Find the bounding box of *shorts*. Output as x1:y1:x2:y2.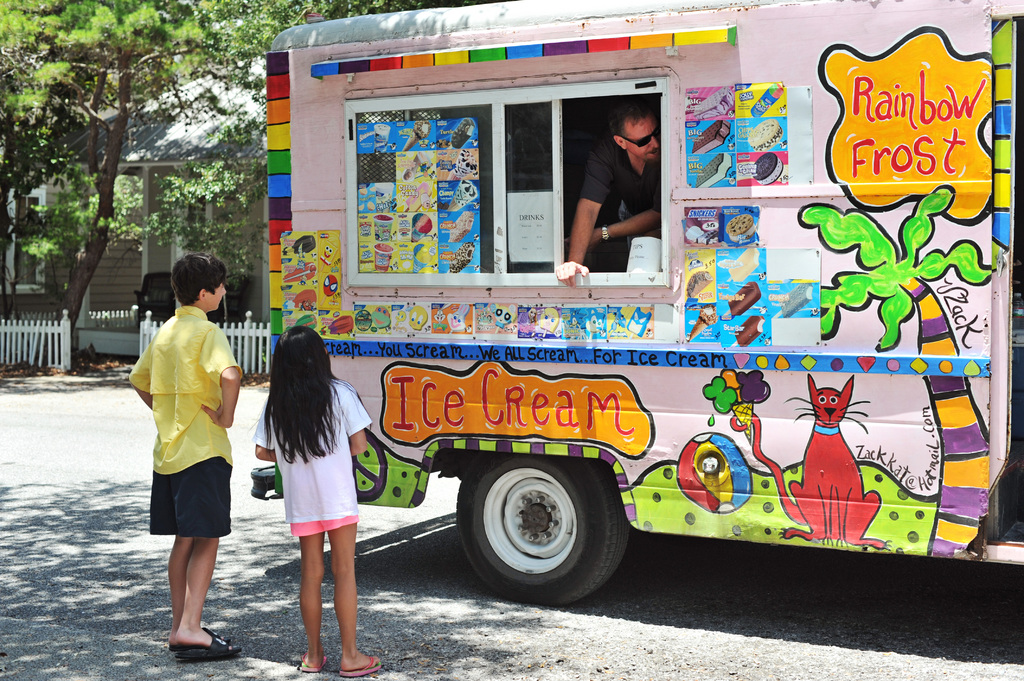
290:518:359:538.
